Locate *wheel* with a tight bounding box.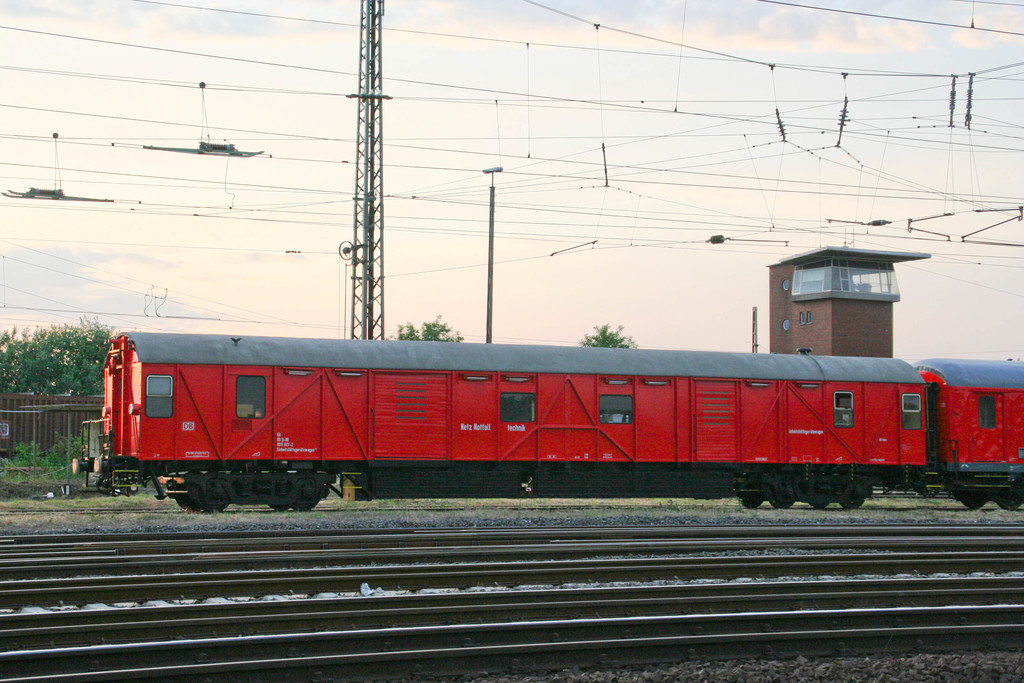
crop(198, 488, 236, 512).
